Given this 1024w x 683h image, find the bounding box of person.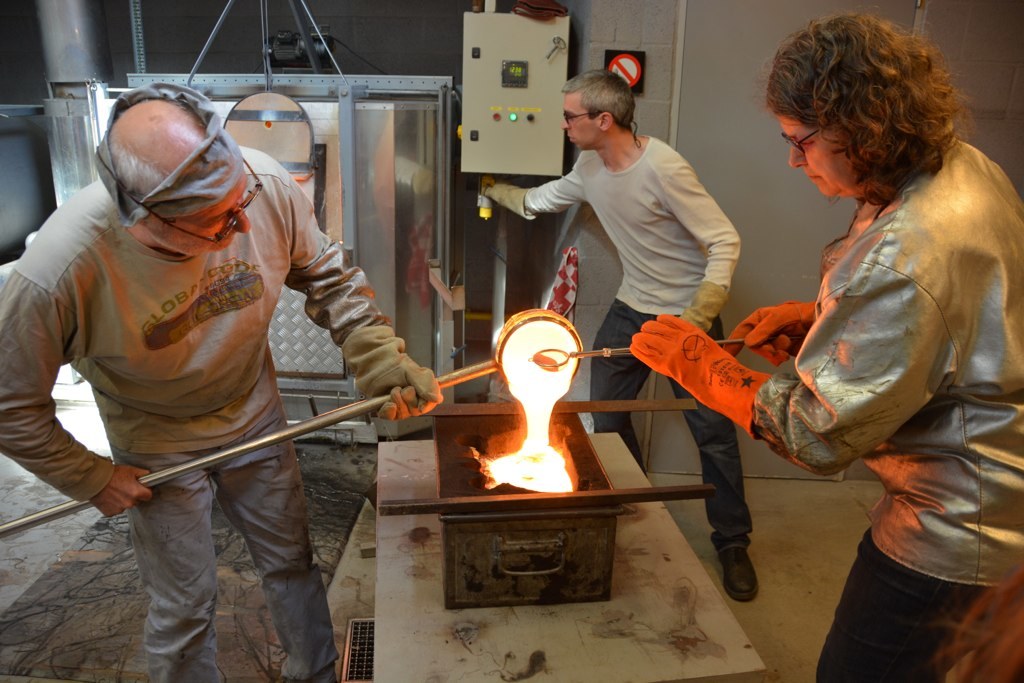
bbox=(626, 10, 1023, 682).
